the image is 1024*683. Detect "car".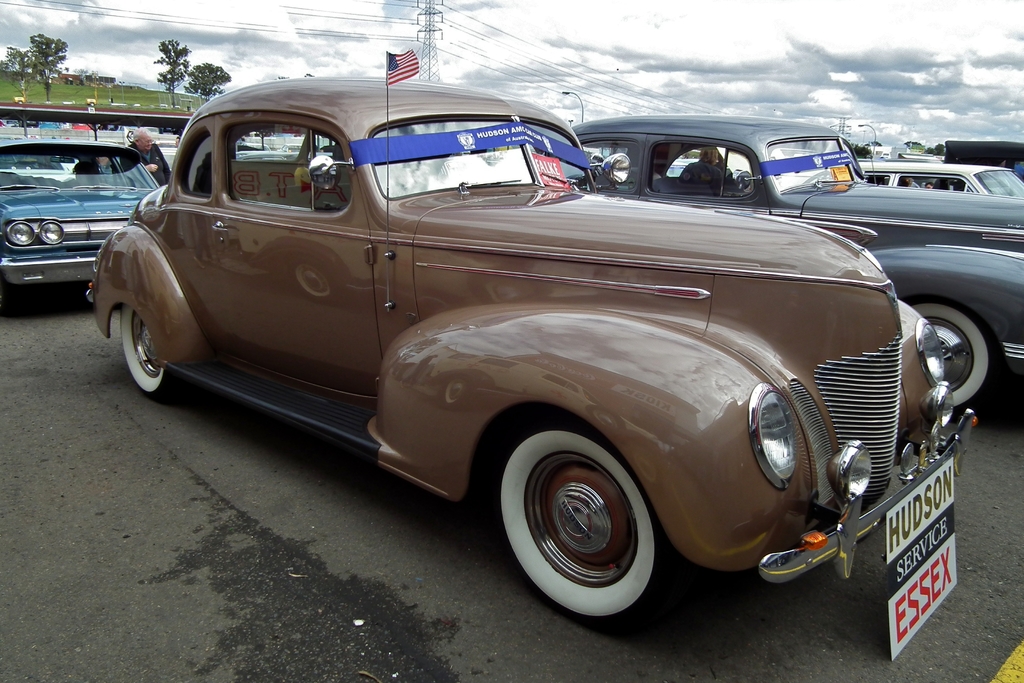
Detection: <region>568, 115, 1023, 406</region>.
